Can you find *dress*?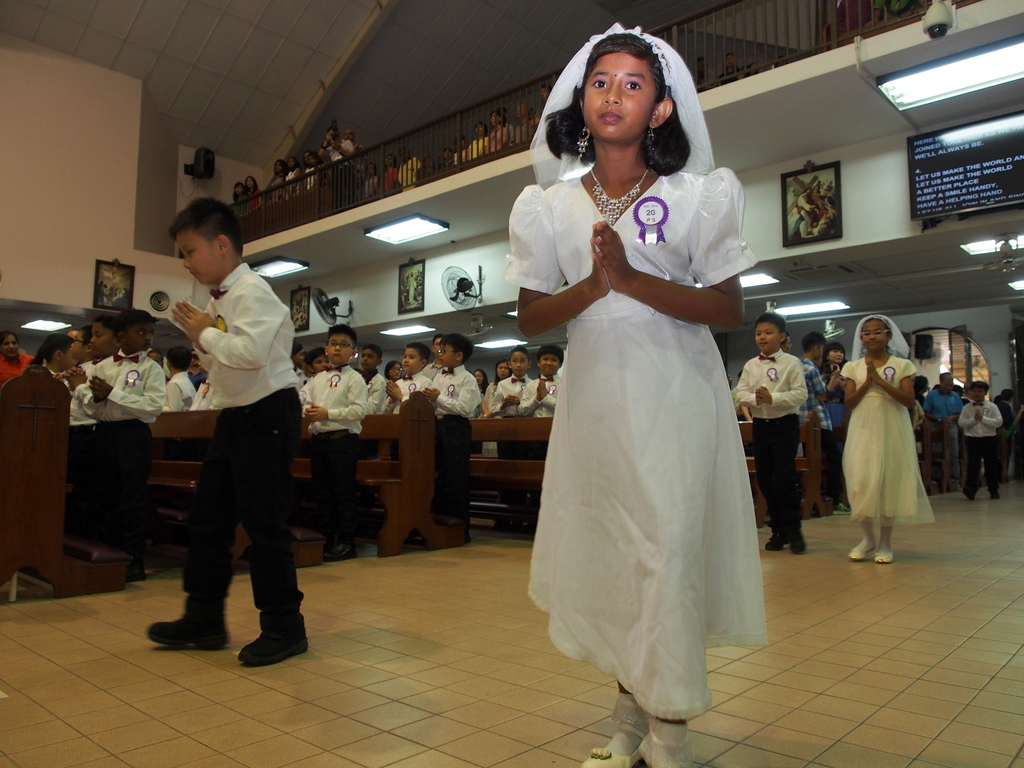
Yes, bounding box: (505,161,772,718).
